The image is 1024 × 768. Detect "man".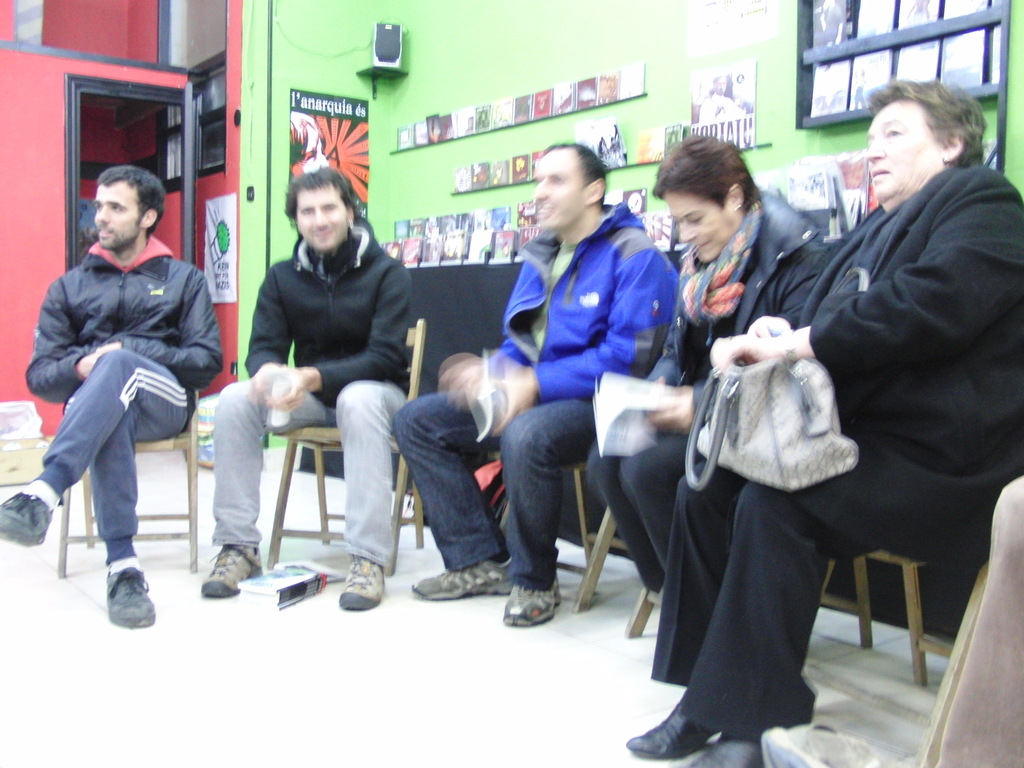
Detection: 392, 141, 682, 628.
